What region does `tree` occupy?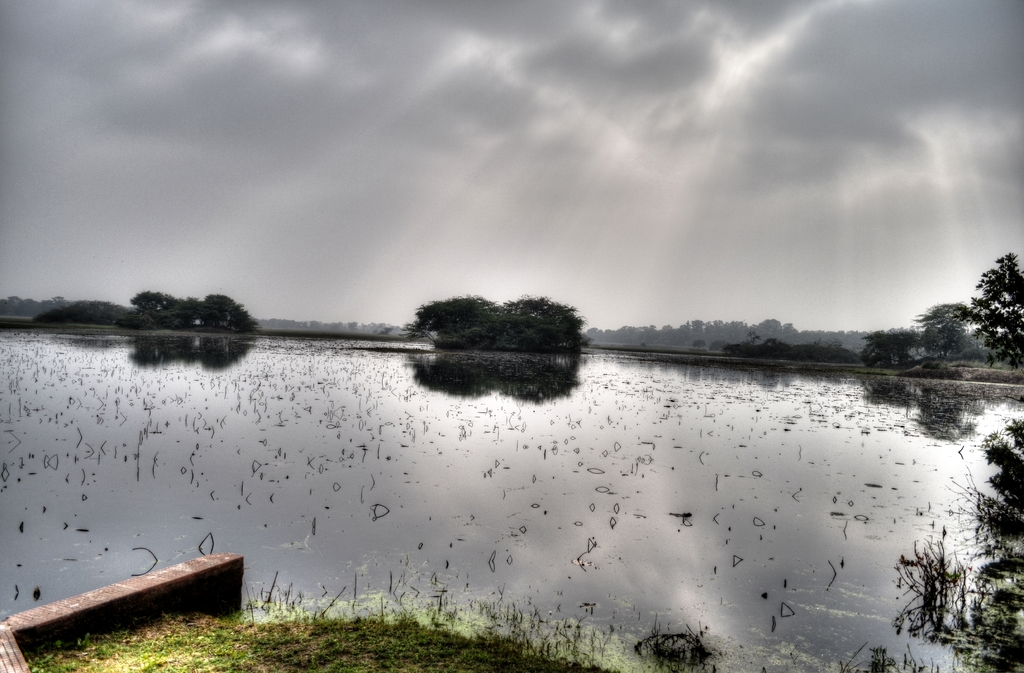
detection(255, 317, 388, 337).
